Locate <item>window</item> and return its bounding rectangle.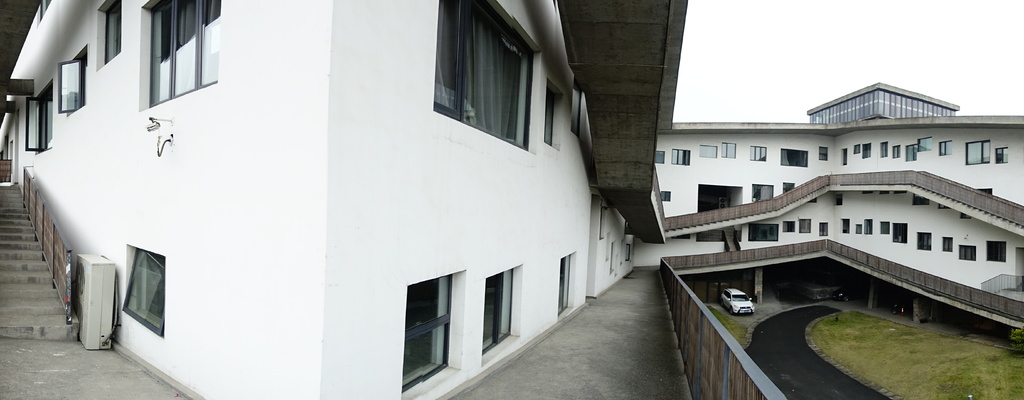
l=781, t=220, r=794, b=233.
